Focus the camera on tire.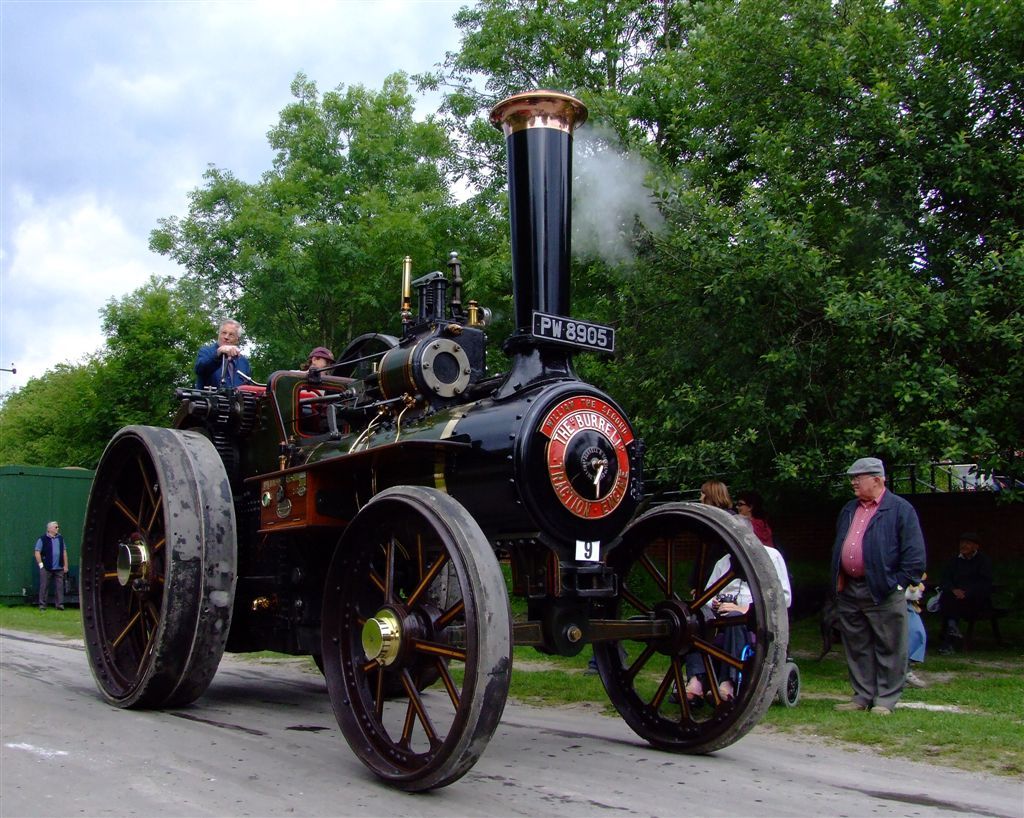
Focus region: (x1=587, y1=503, x2=789, y2=754).
